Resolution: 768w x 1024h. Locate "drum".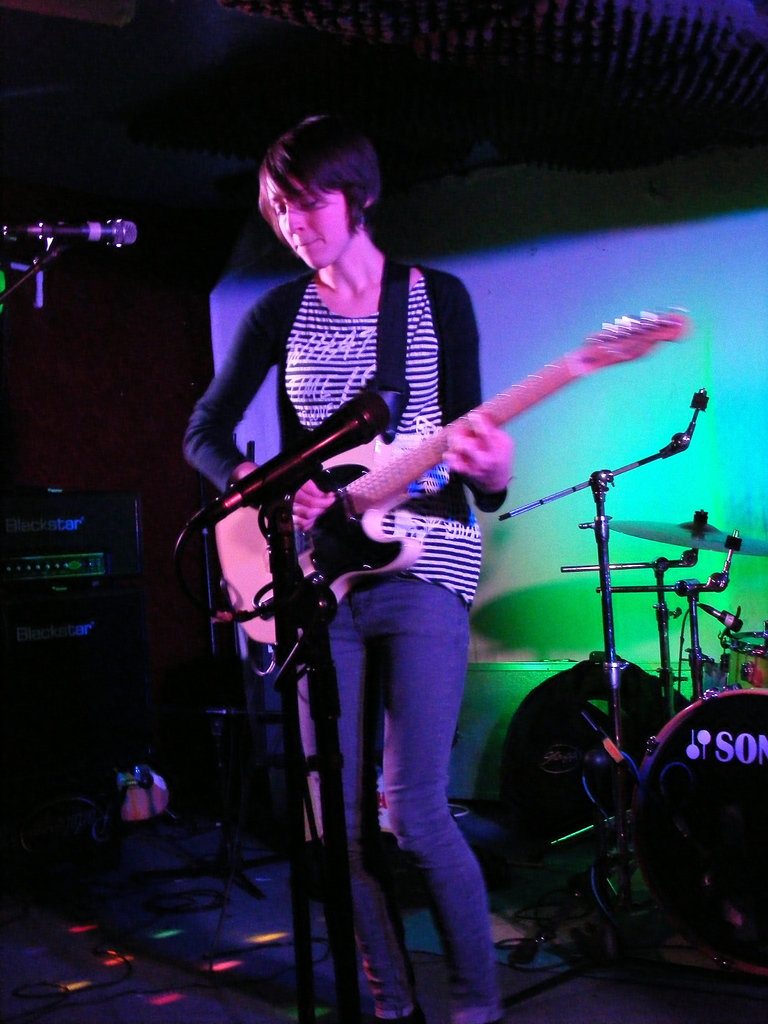
box(722, 631, 767, 687).
